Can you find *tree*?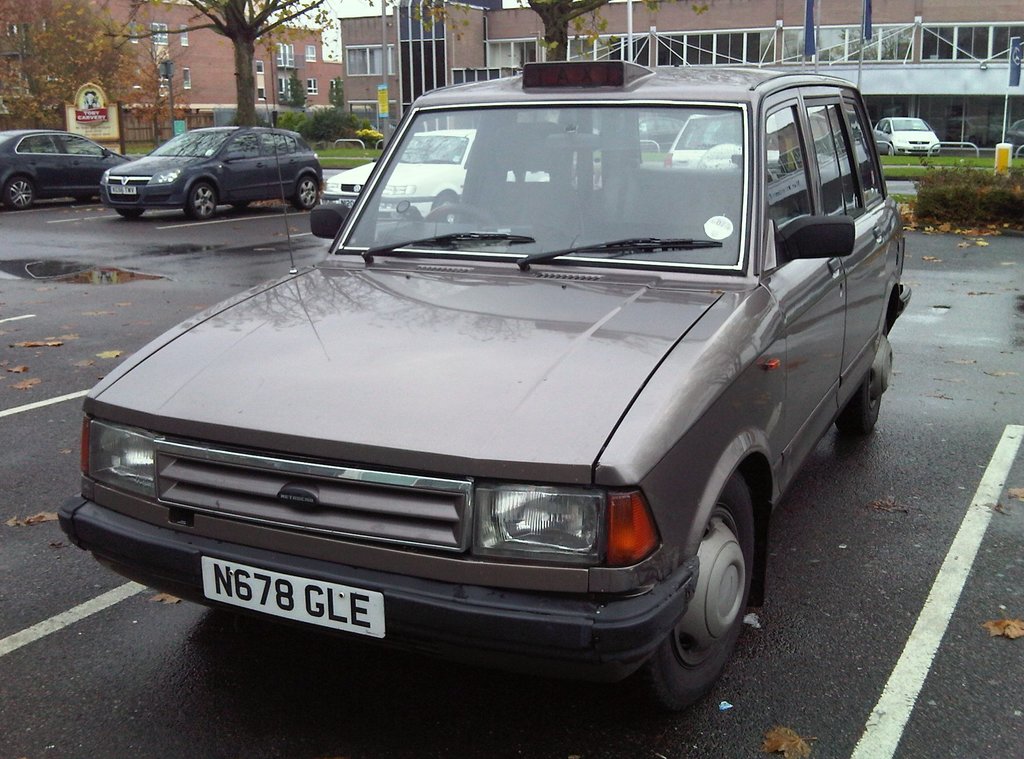
Yes, bounding box: rect(356, 126, 382, 147).
